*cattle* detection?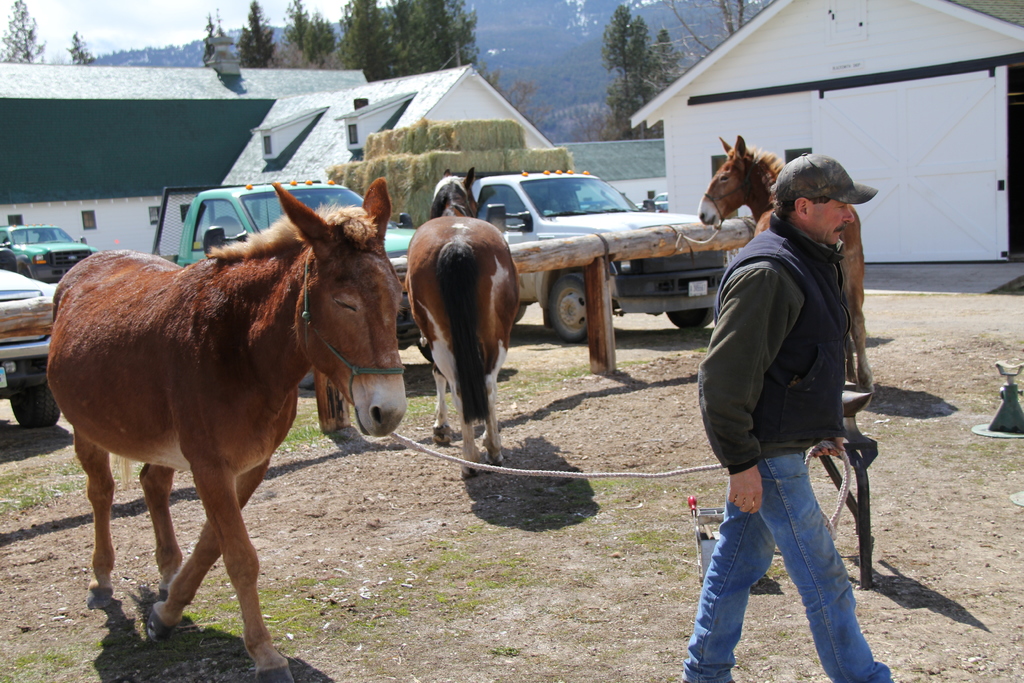
rect(44, 182, 406, 682)
